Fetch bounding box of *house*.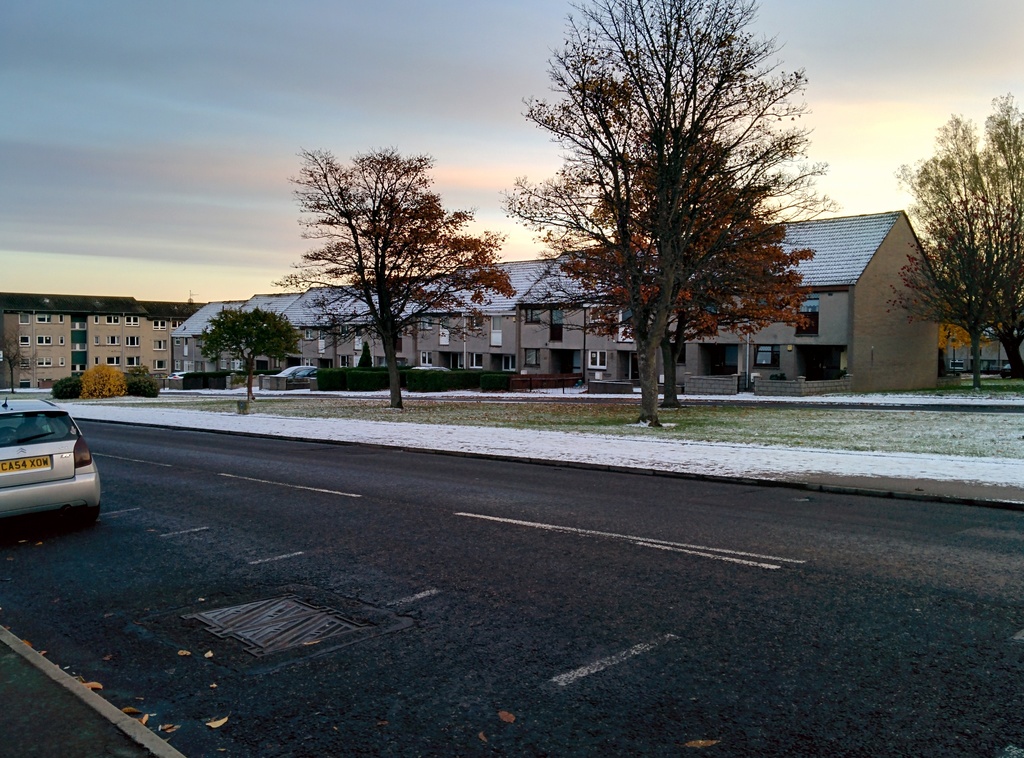
Bbox: 413:261:548:360.
